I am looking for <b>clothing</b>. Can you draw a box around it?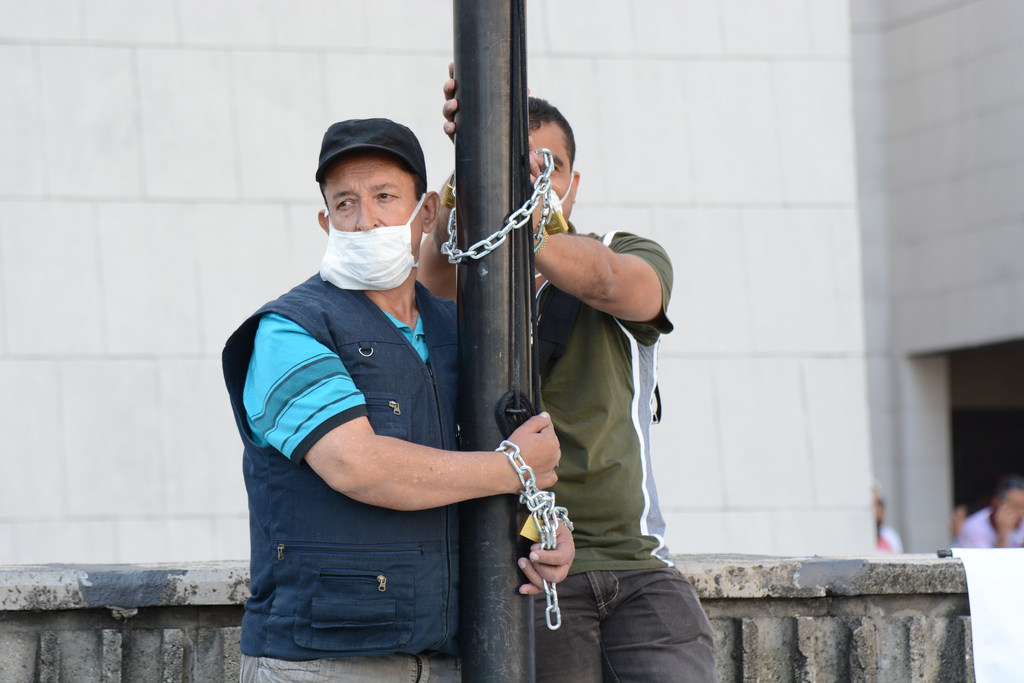
Sure, the bounding box is <bbox>954, 504, 1023, 546</bbox>.
